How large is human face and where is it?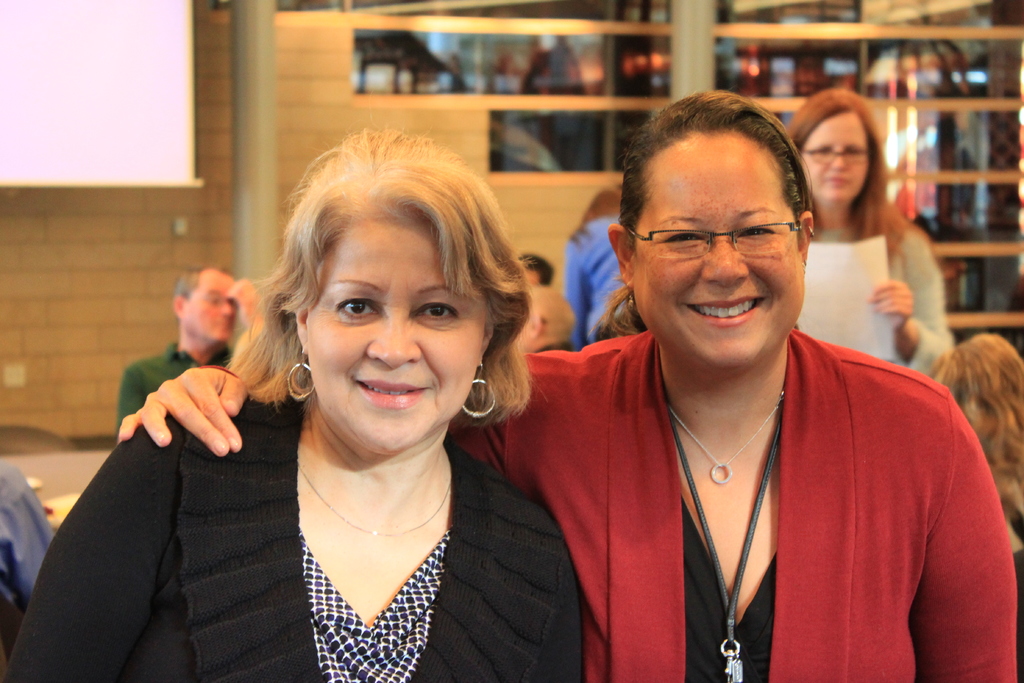
Bounding box: bbox(796, 110, 872, 204).
